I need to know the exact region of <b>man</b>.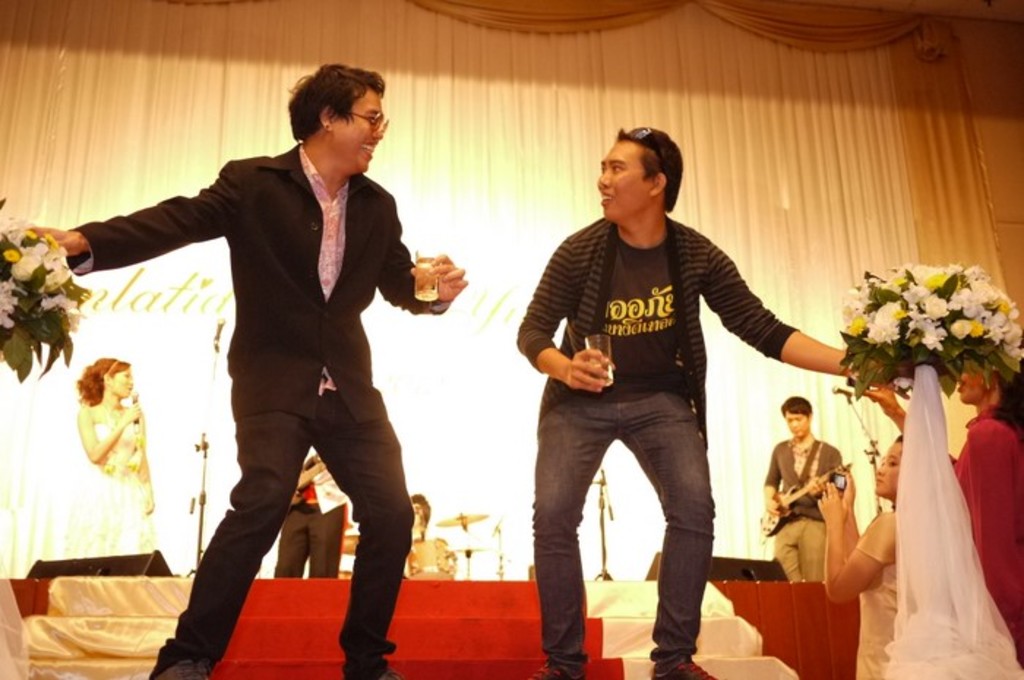
Region: {"x1": 755, "y1": 398, "x2": 854, "y2": 585}.
